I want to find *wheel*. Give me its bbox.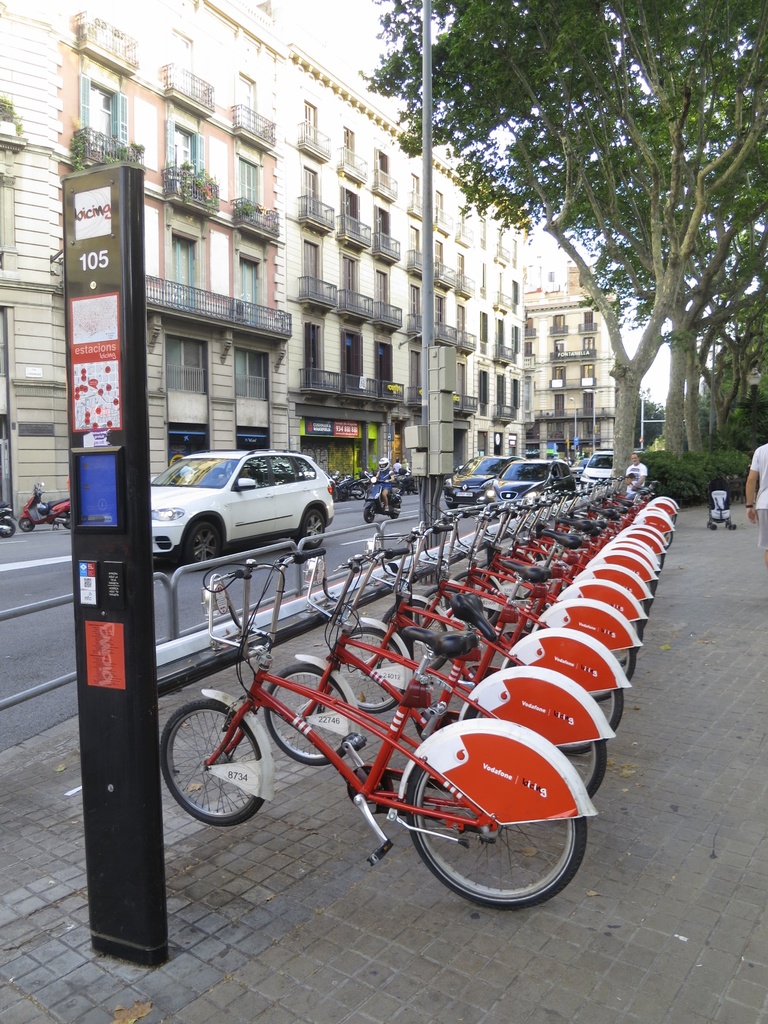
[382,597,450,674].
